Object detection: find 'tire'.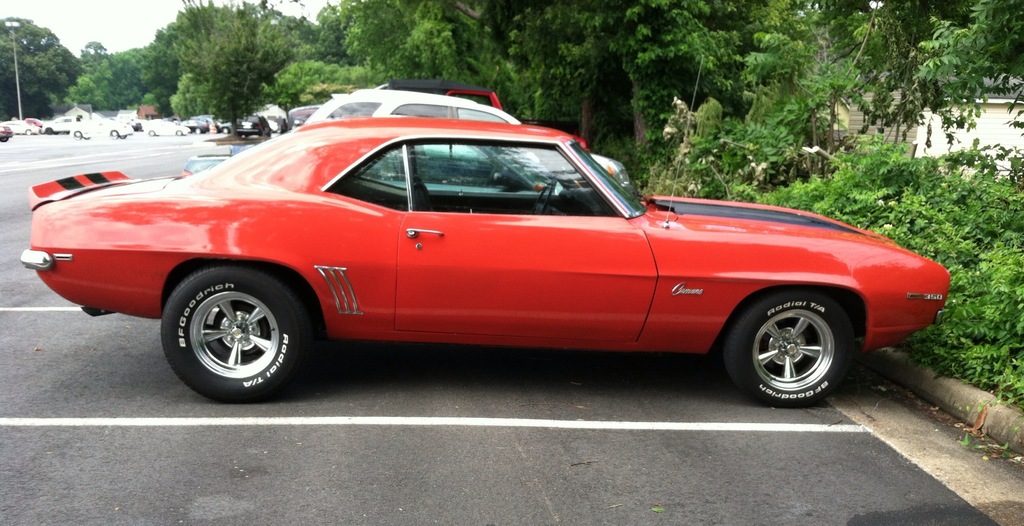
[74,129,84,140].
